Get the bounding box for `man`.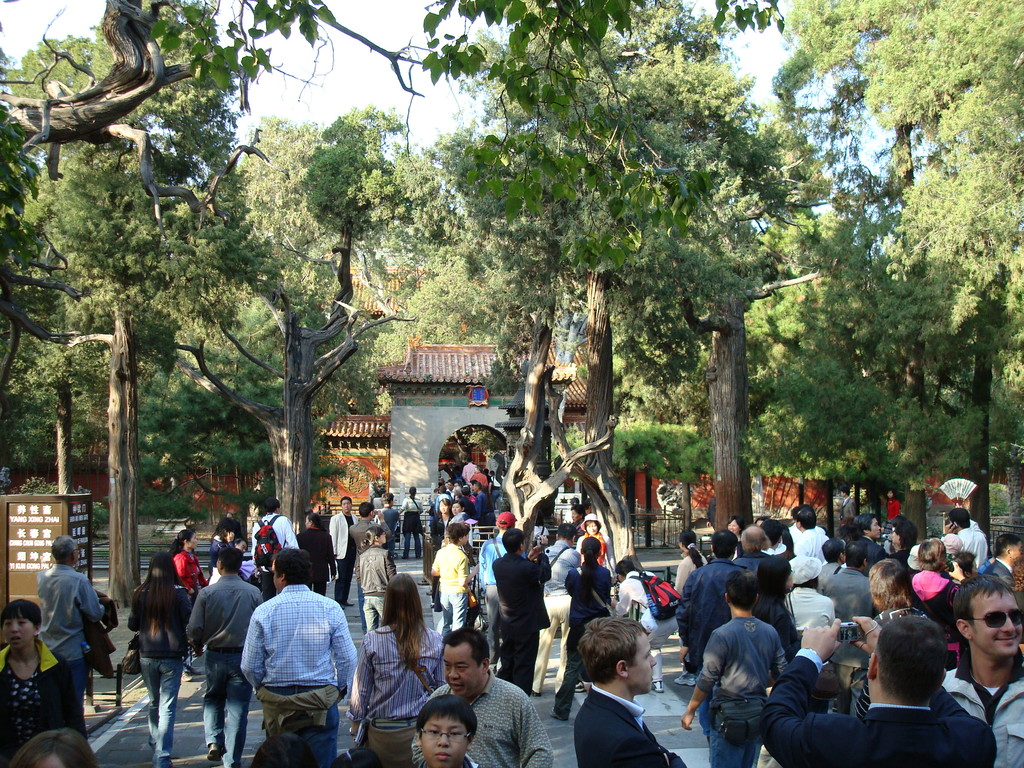
region(836, 538, 887, 629).
